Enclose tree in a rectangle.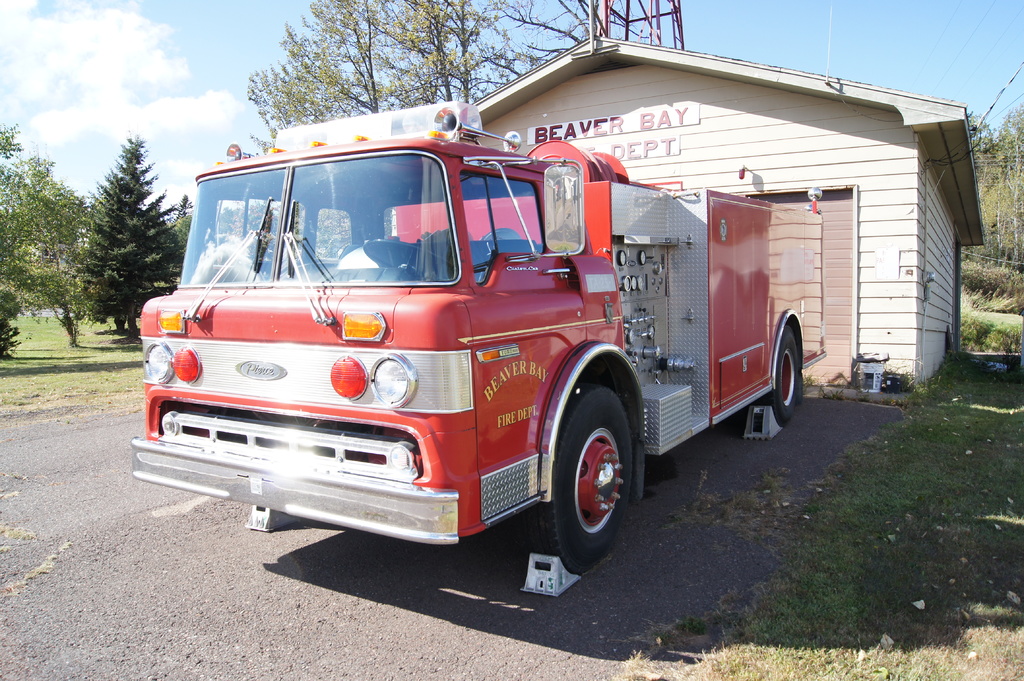
248 0 538 146.
